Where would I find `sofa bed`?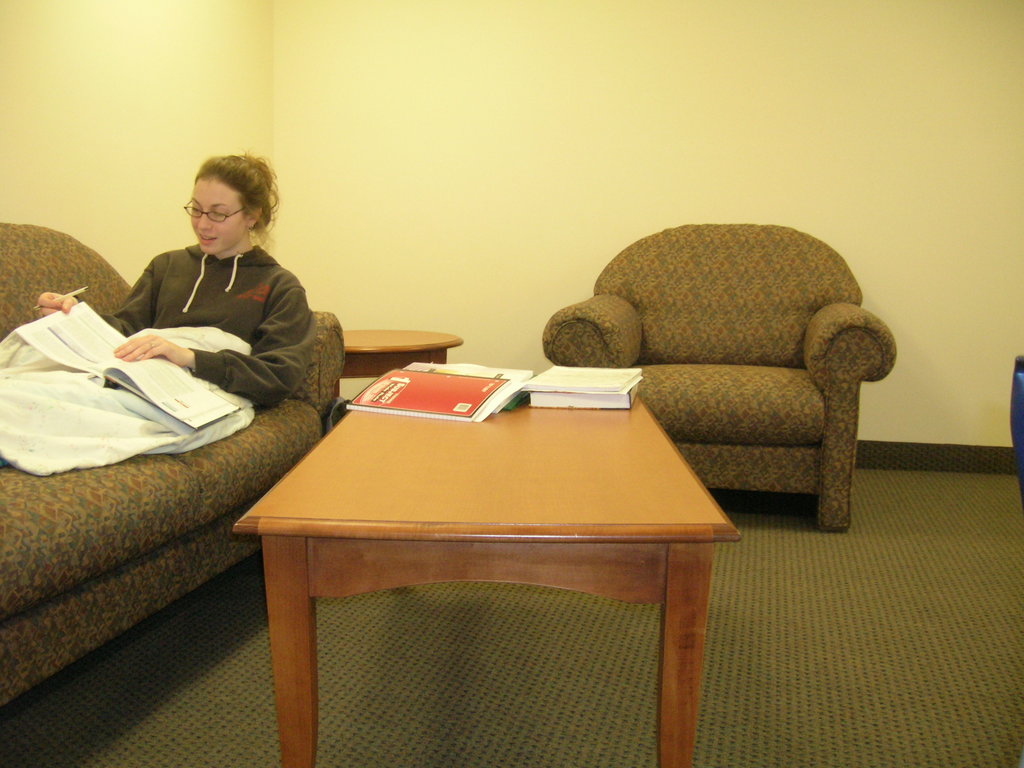
At l=5, t=222, r=350, b=700.
